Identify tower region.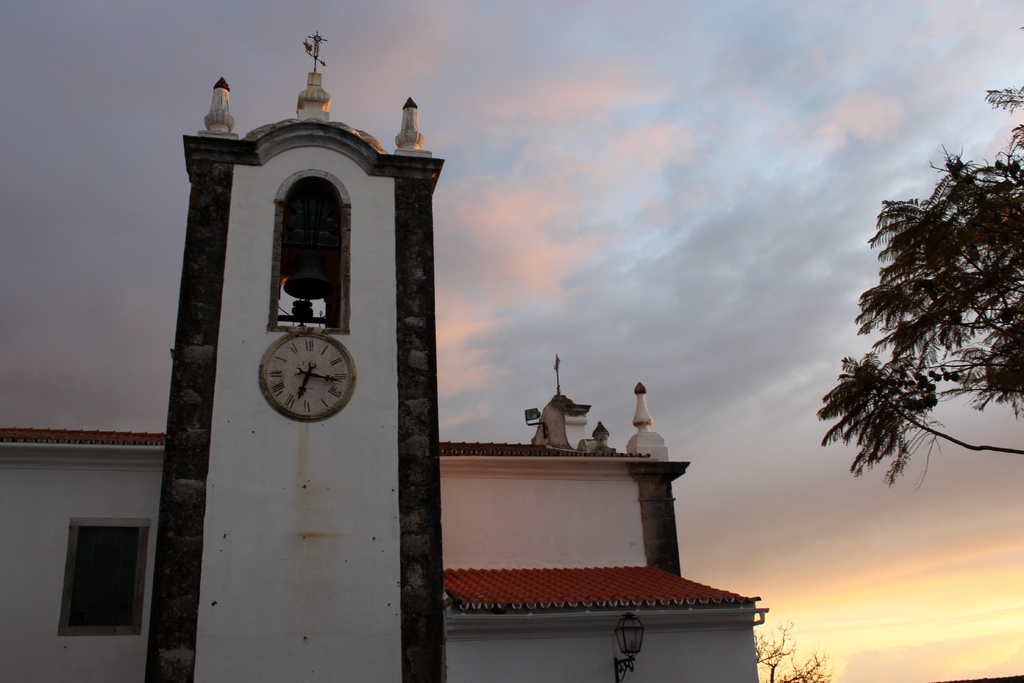
Region: (140,40,450,682).
